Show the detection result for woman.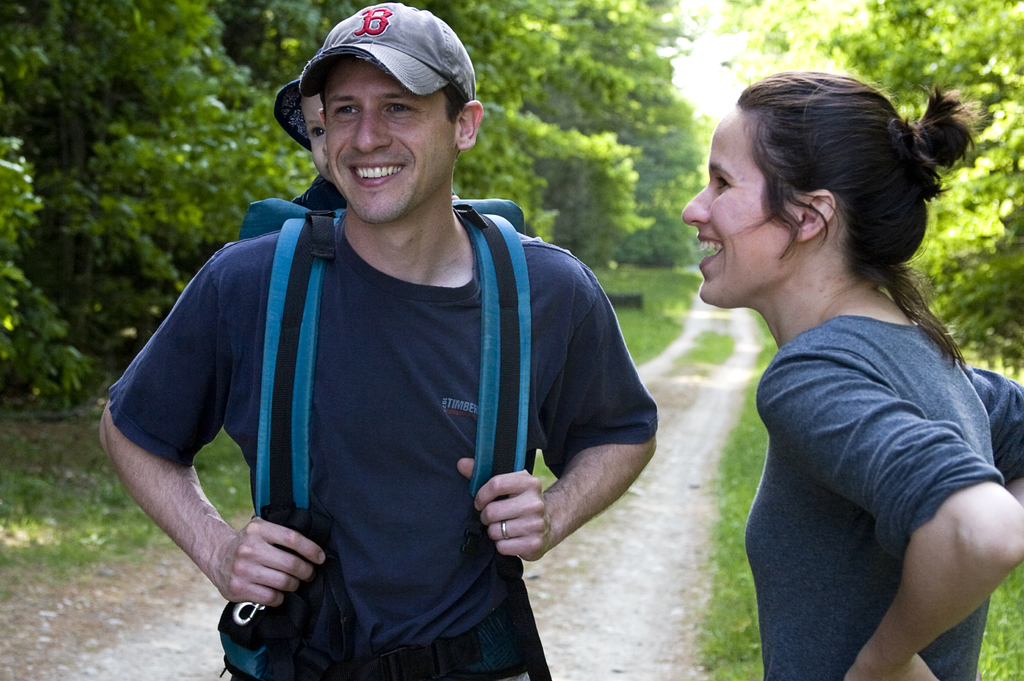
detection(659, 66, 1023, 666).
